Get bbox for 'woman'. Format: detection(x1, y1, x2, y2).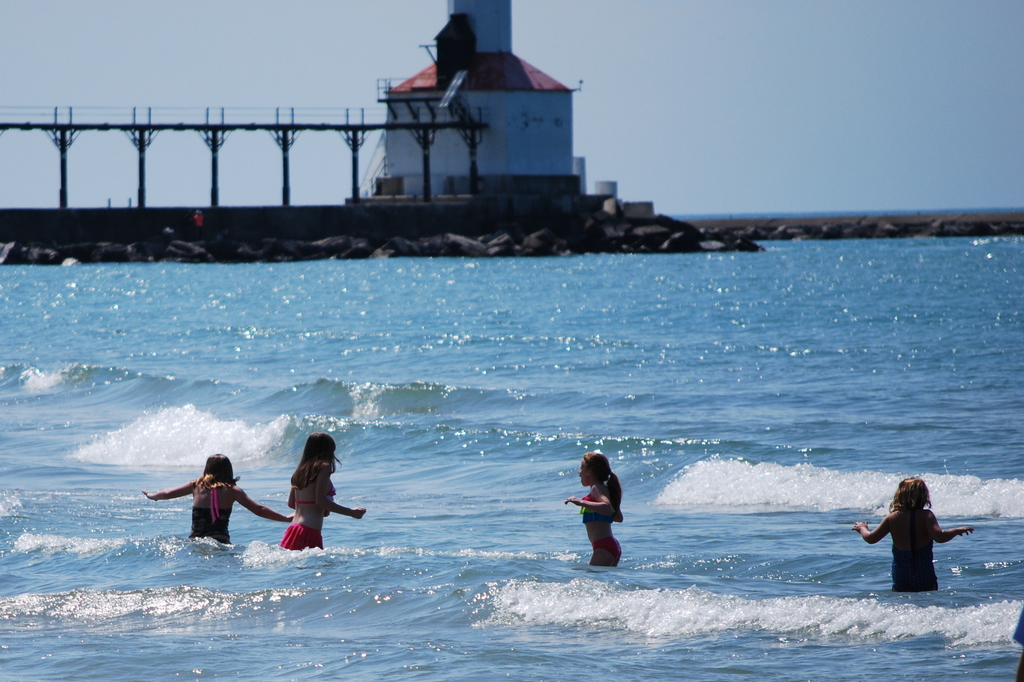
detection(566, 453, 622, 566).
